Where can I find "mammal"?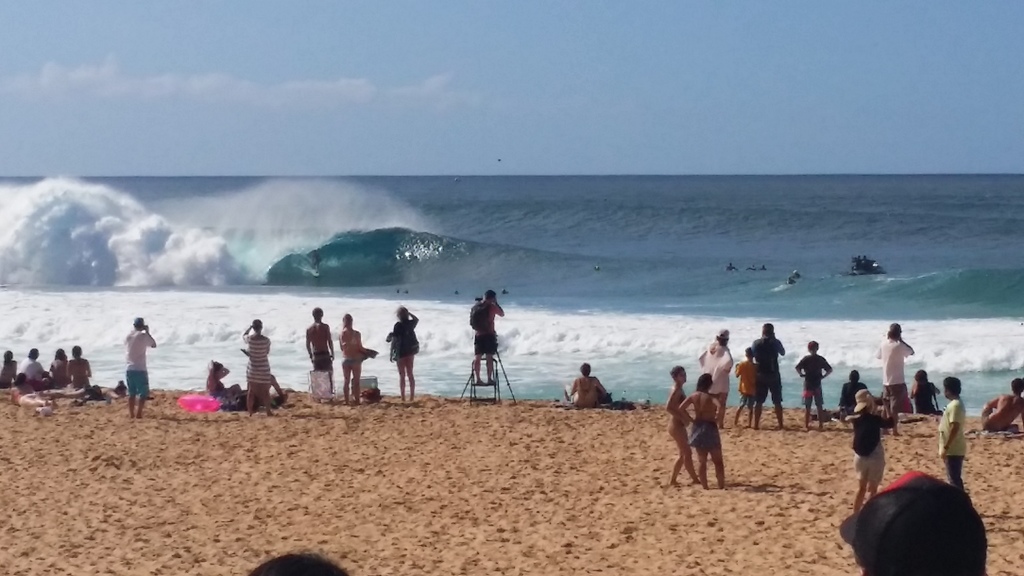
You can find it at <bbox>0, 347, 15, 392</bbox>.
